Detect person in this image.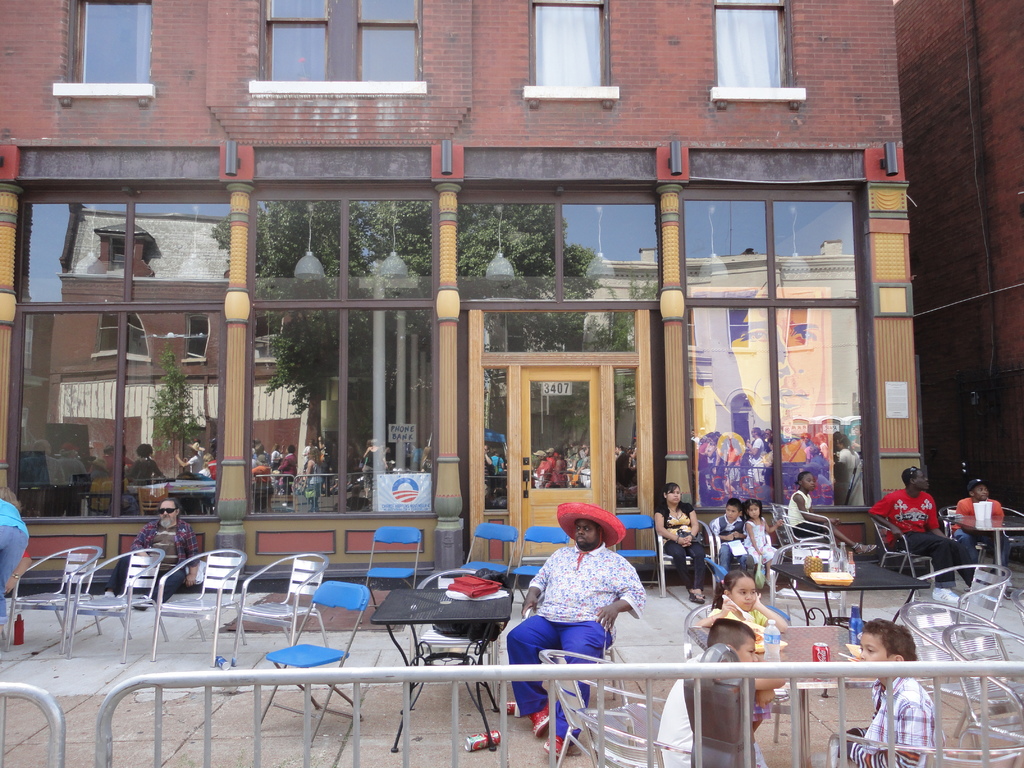
Detection: 507:504:646:756.
